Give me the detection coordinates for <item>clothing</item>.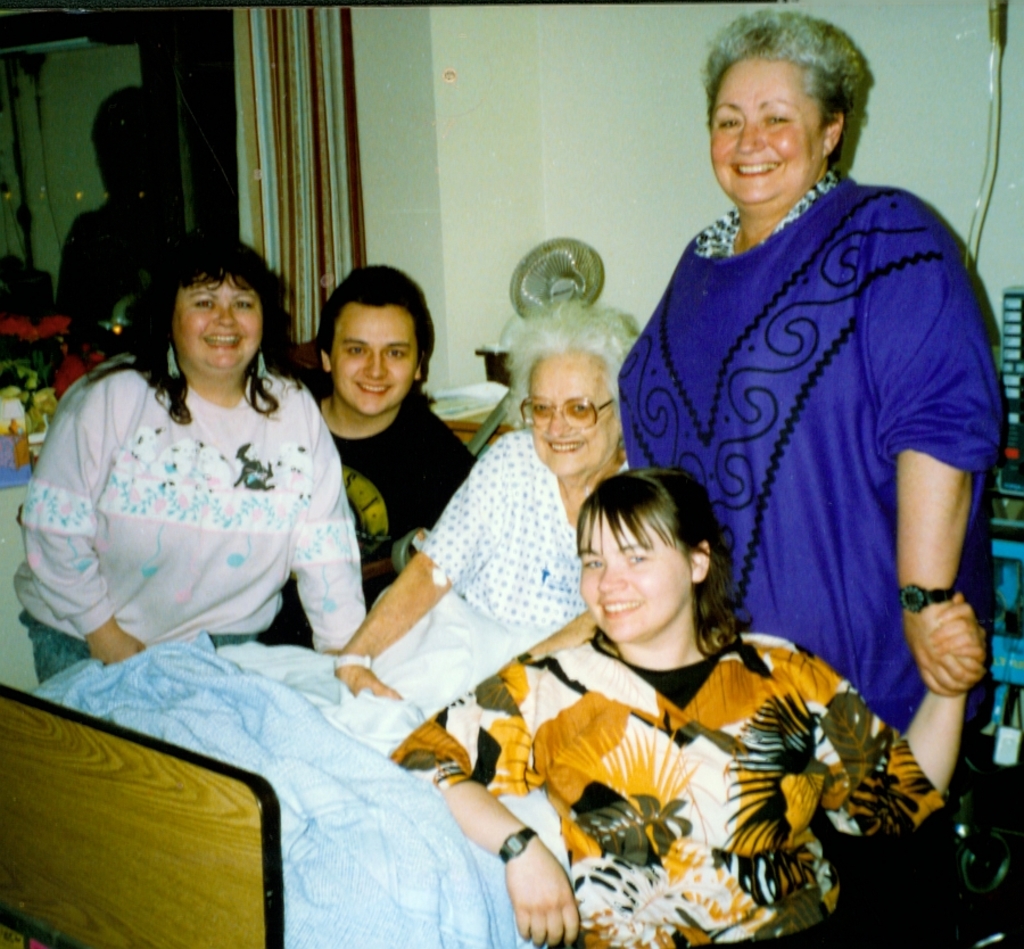
{"x1": 413, "y1": 426, "x2": 631, "y2": 639}.
